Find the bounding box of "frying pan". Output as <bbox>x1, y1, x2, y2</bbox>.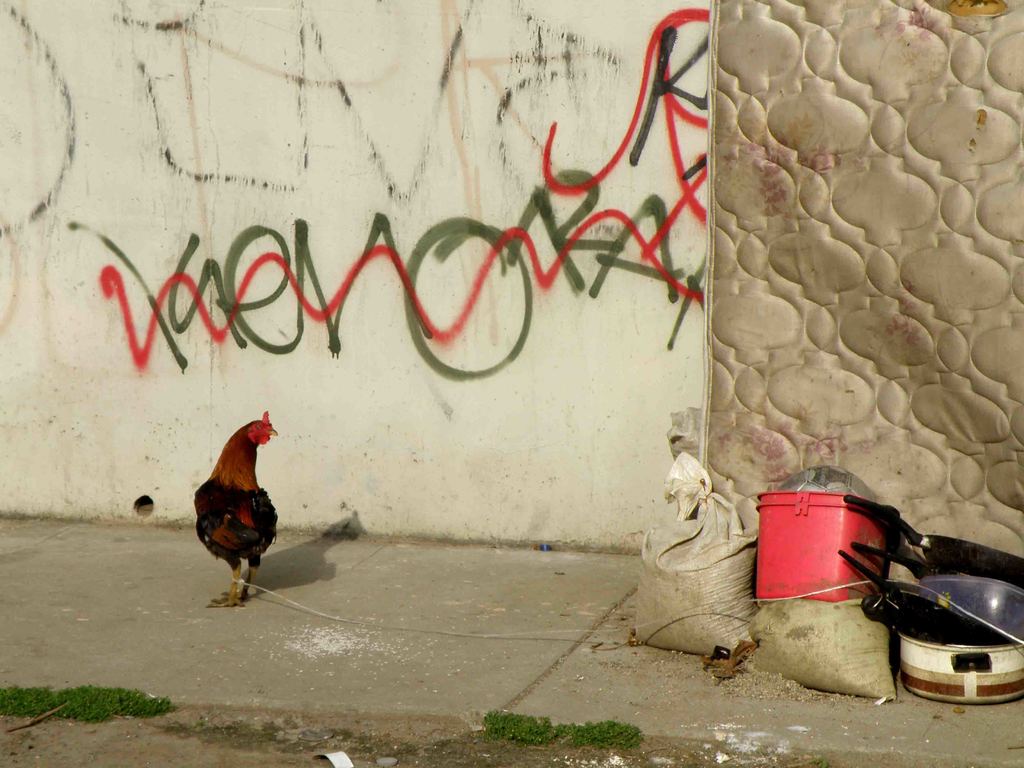
<bbox>849, 543, 1023, 646</bbox>.
